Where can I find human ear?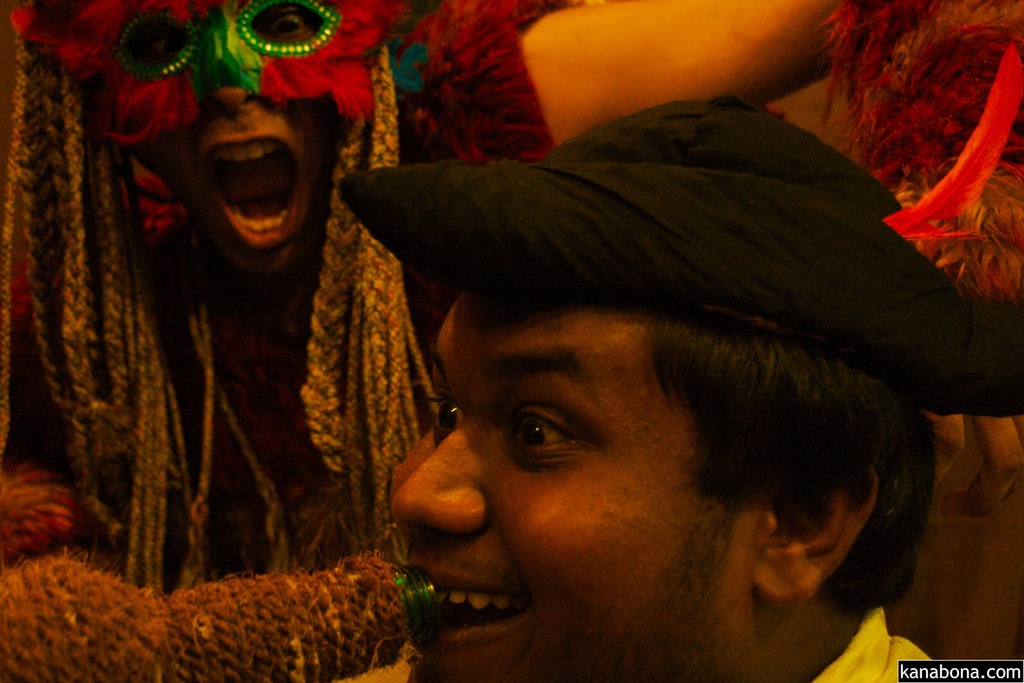
You can find it at [745, 465, 881, 611].
